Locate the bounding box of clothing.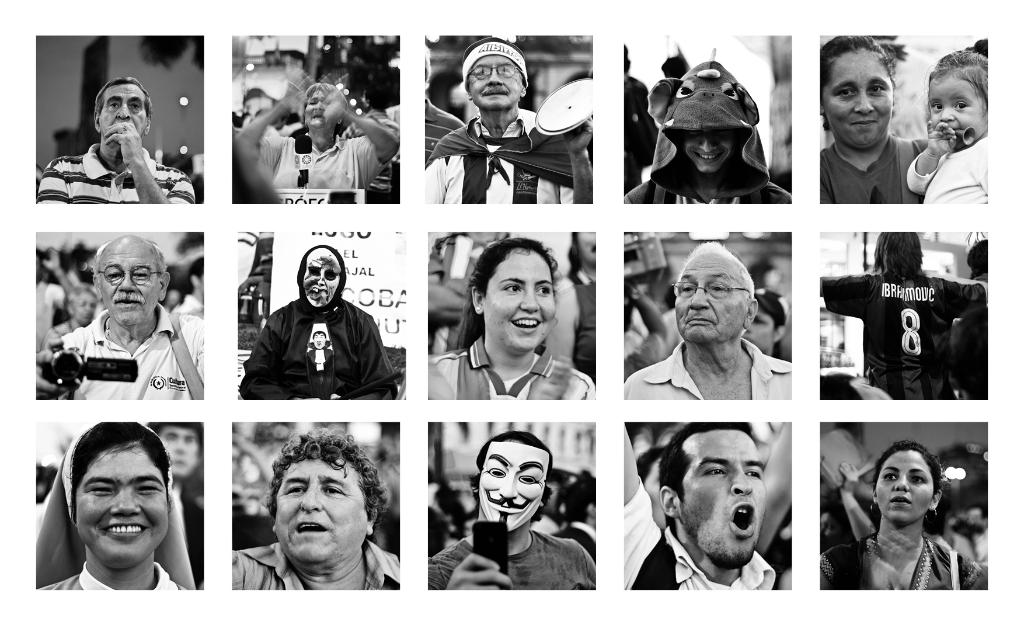
Bounding box: BBox(625, 345, 795, 405).
